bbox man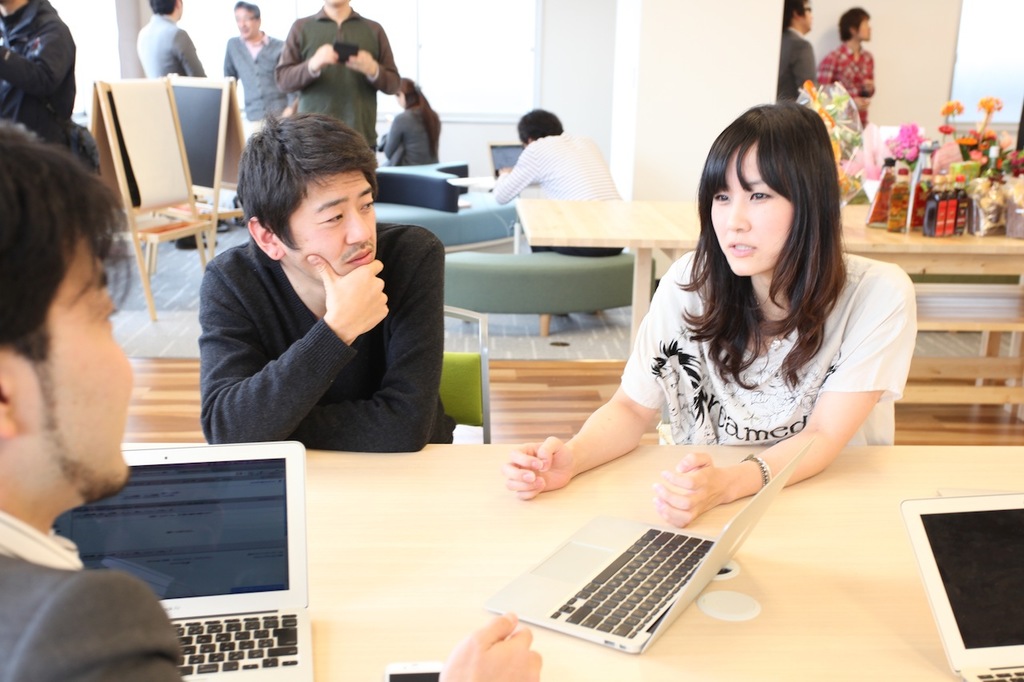
0/111/546/681
